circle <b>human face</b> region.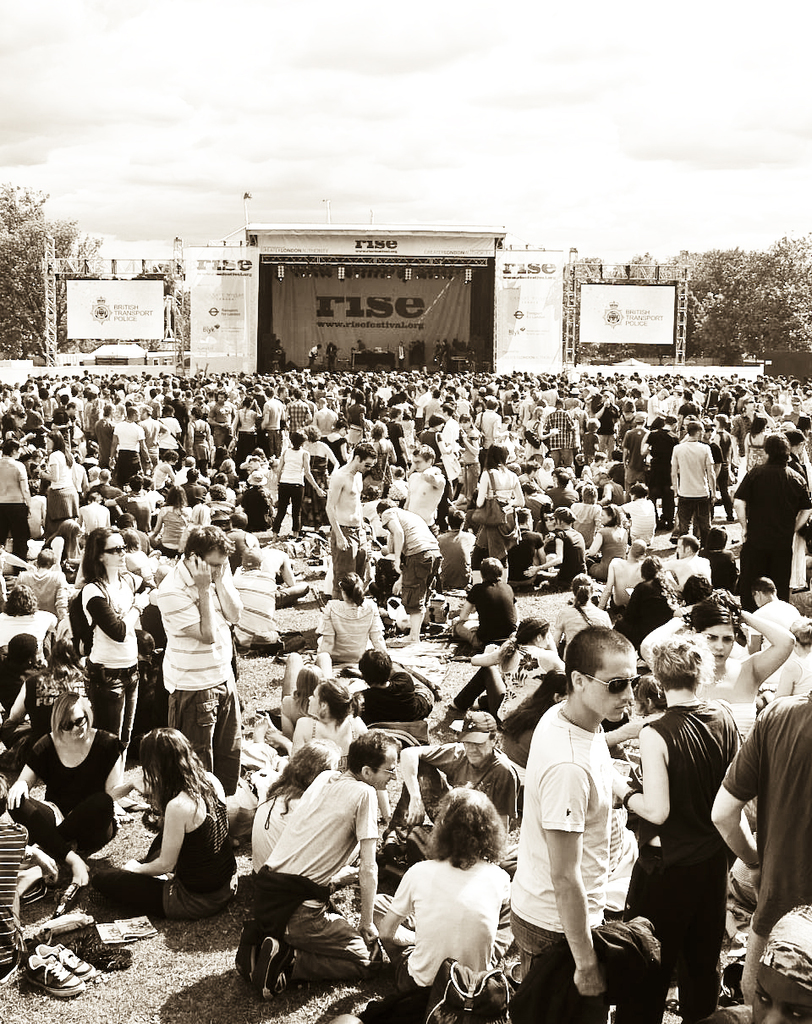
Region: region(700, 620, 734, 669).
